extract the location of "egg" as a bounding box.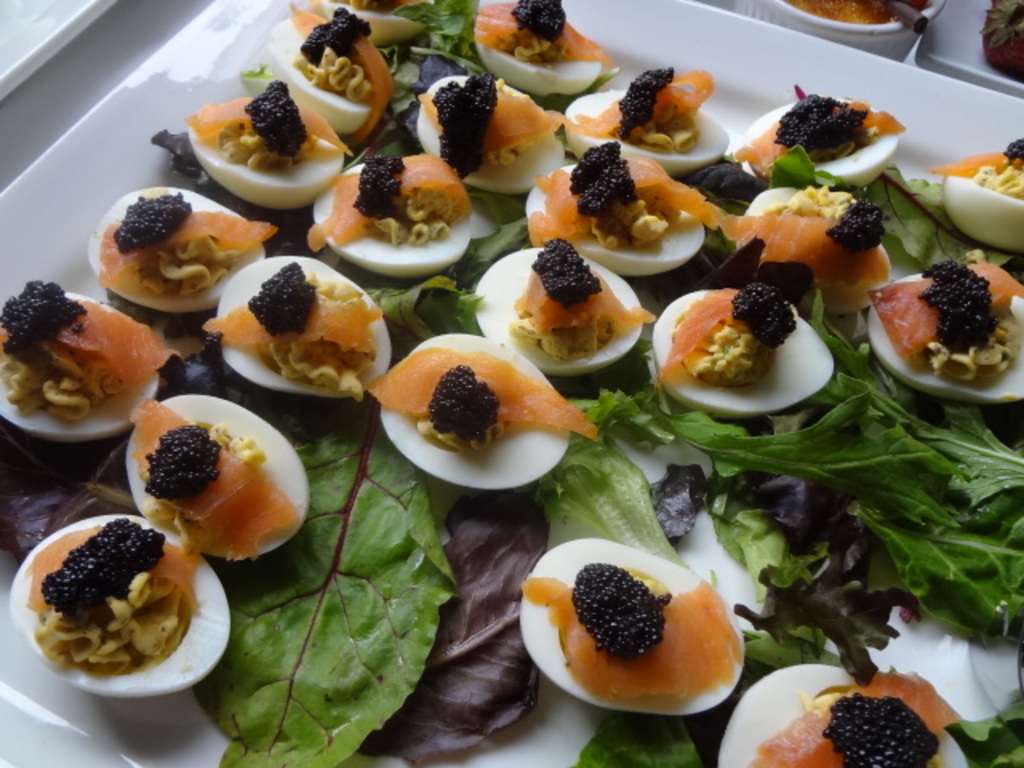
<region>83, 186, 267, 314</region>.
